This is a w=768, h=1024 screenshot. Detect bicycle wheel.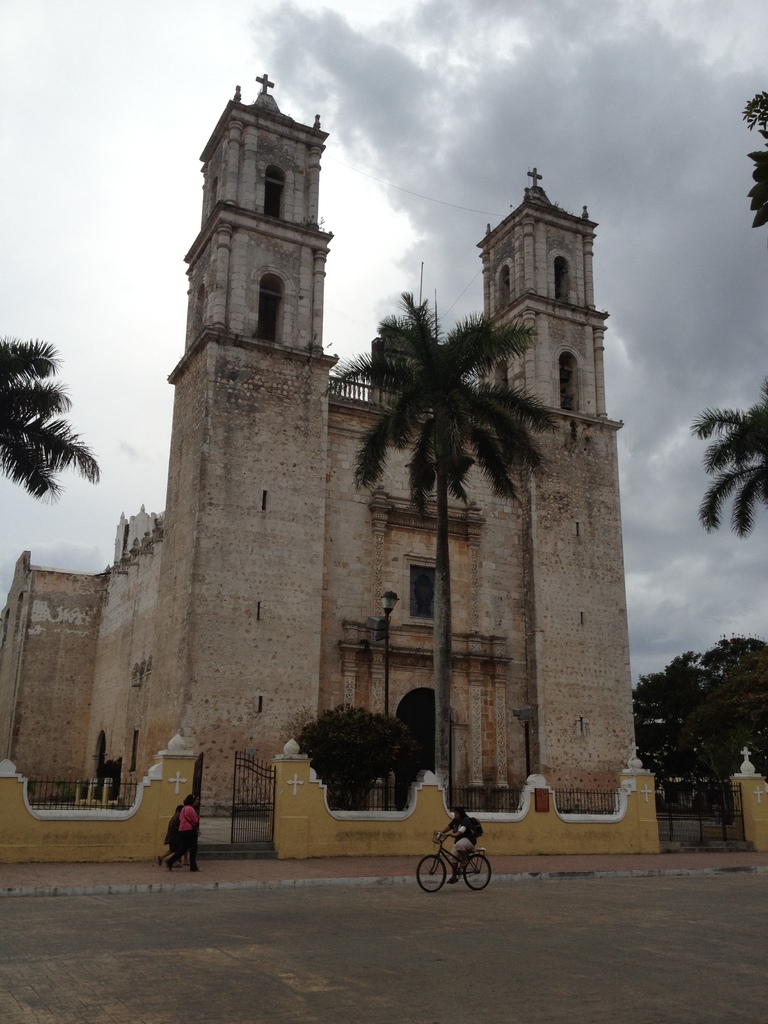
<box>462,853,490,890</box>.
